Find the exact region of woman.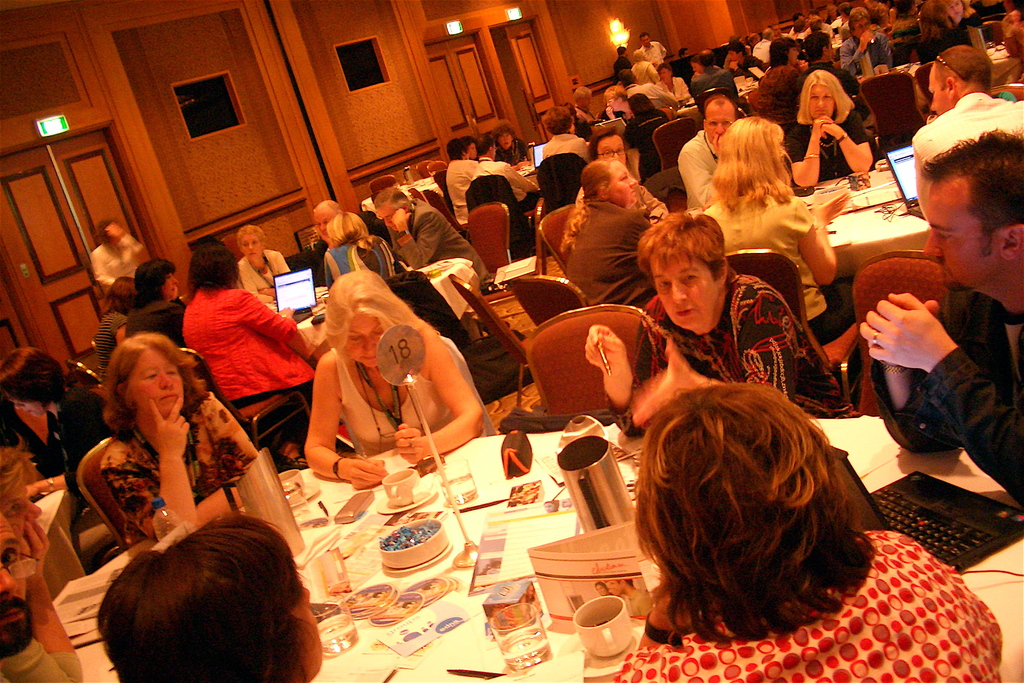
Exact region: BBox(322, 209, 399, 282).
